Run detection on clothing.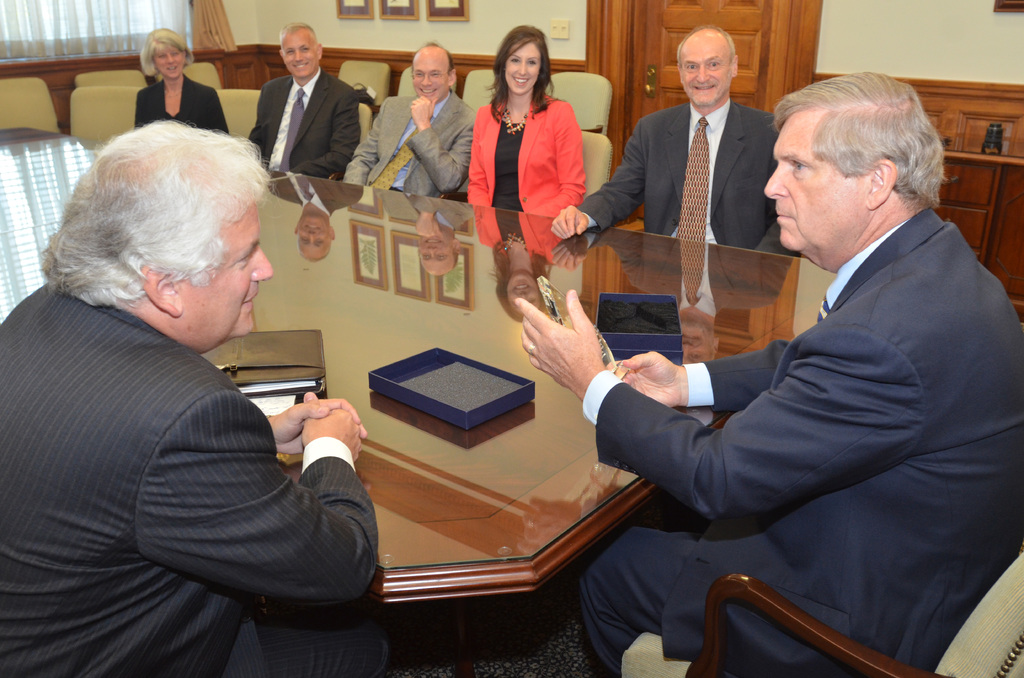
Result: left=134, top=72, right=229, bottom=131.
